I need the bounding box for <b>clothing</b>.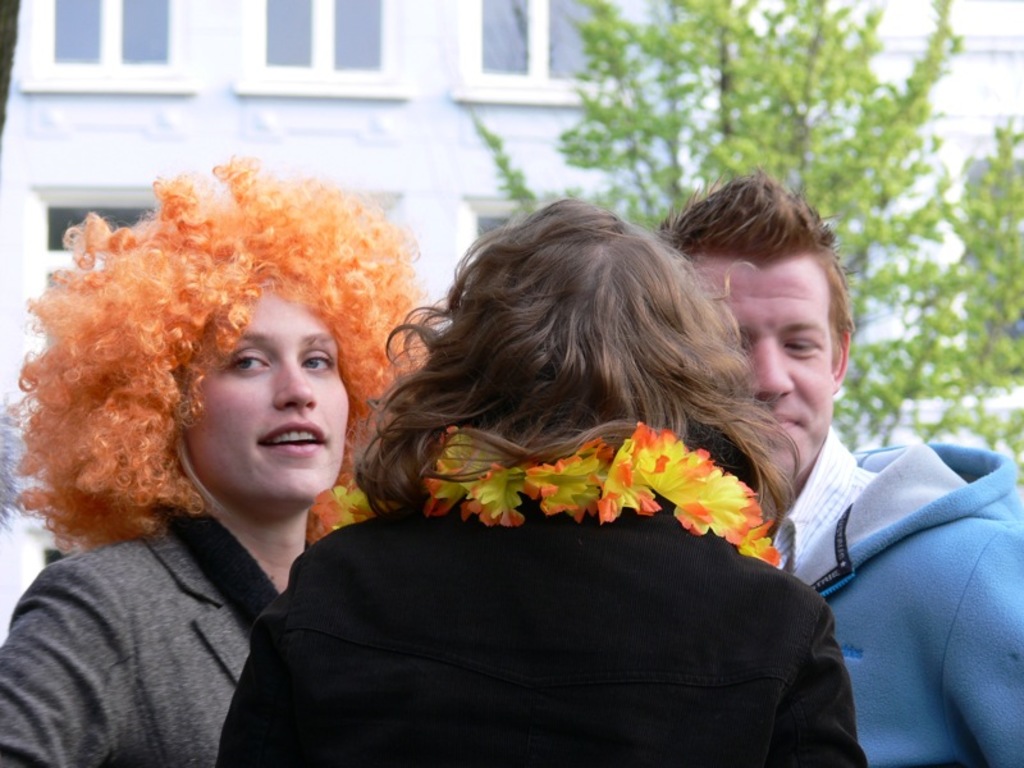
Here it is: <bbox>221, 462, 873, 767</bbox>.
